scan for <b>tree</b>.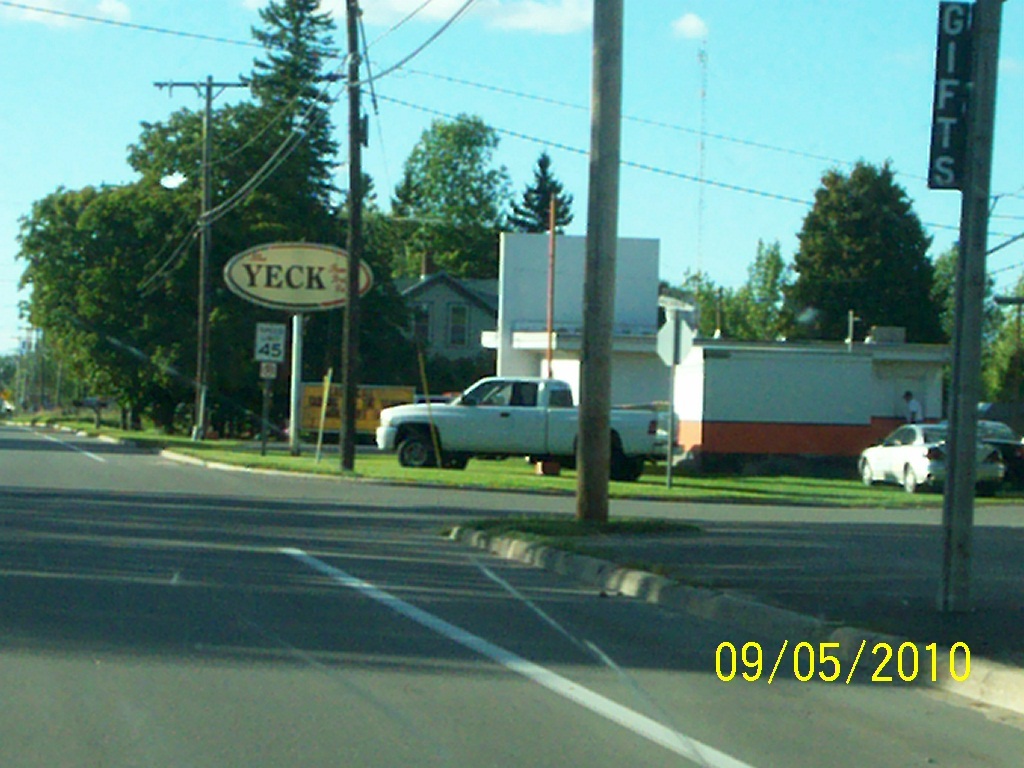
Scan result: 933,229,1004,410.
